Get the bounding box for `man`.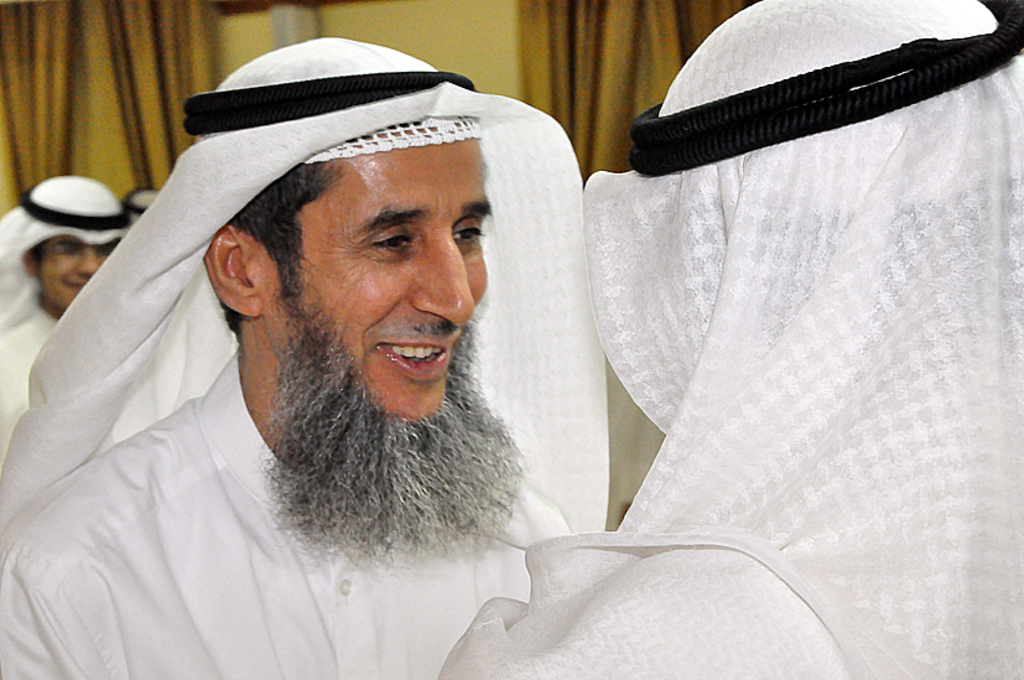
[x1=0, y1=168, x2=130, y2=448].
